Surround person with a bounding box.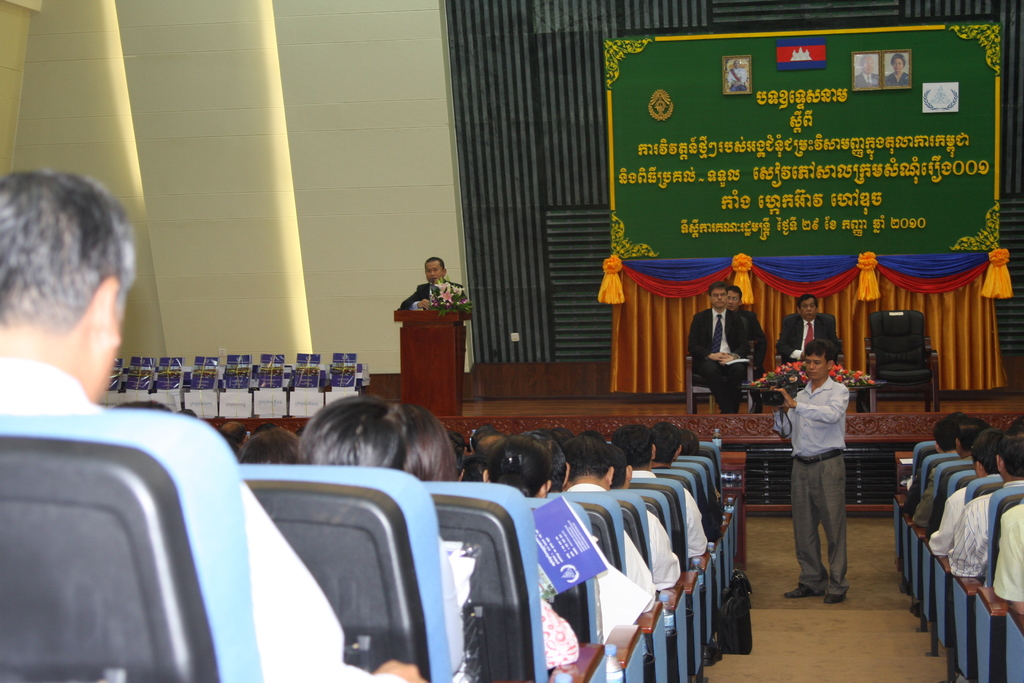
[left=401, top=255, right=474, bottom=320].
